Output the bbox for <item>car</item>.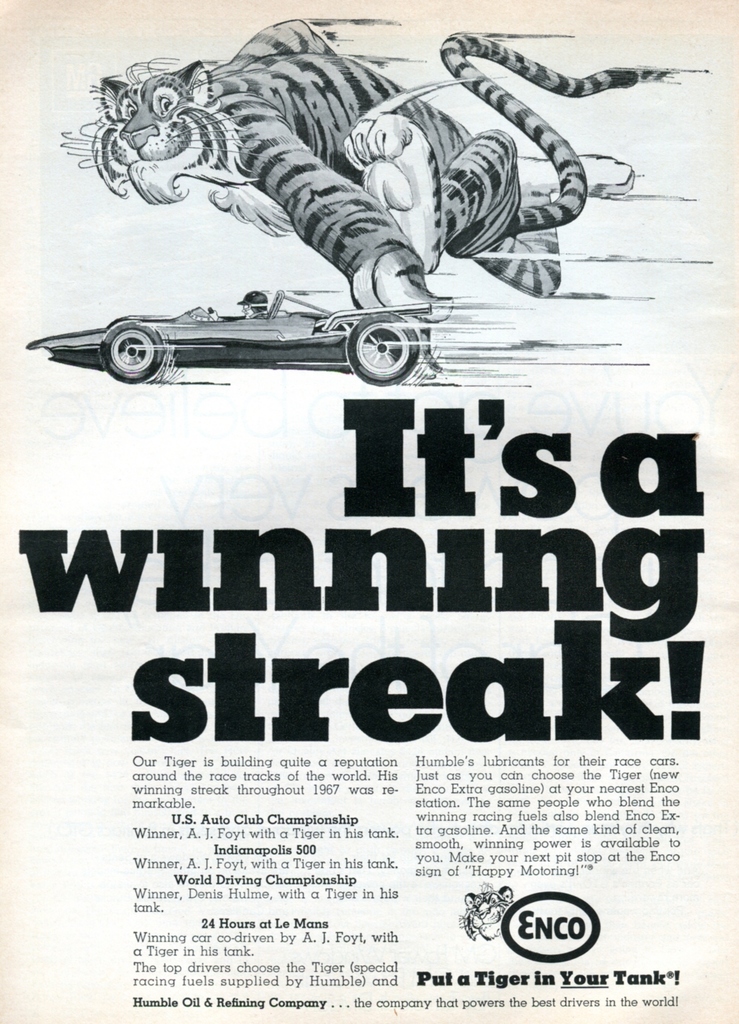
Rect(26, 291, 434, 386).
